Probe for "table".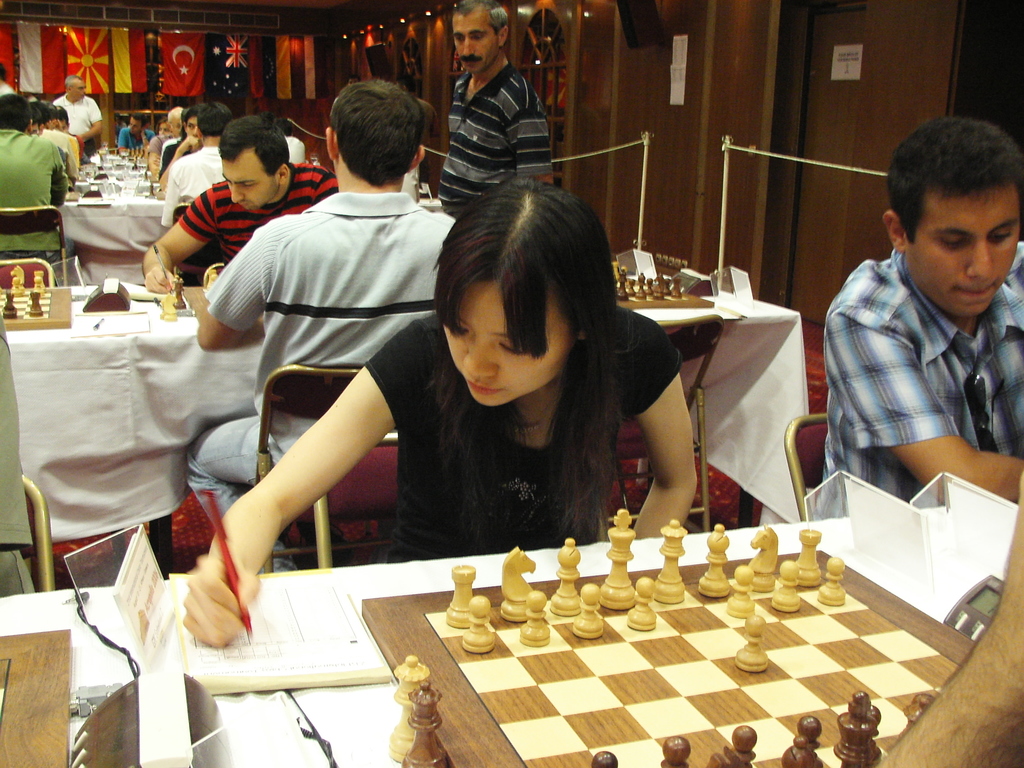
Probe result: box(5, 264, 813, 523).
